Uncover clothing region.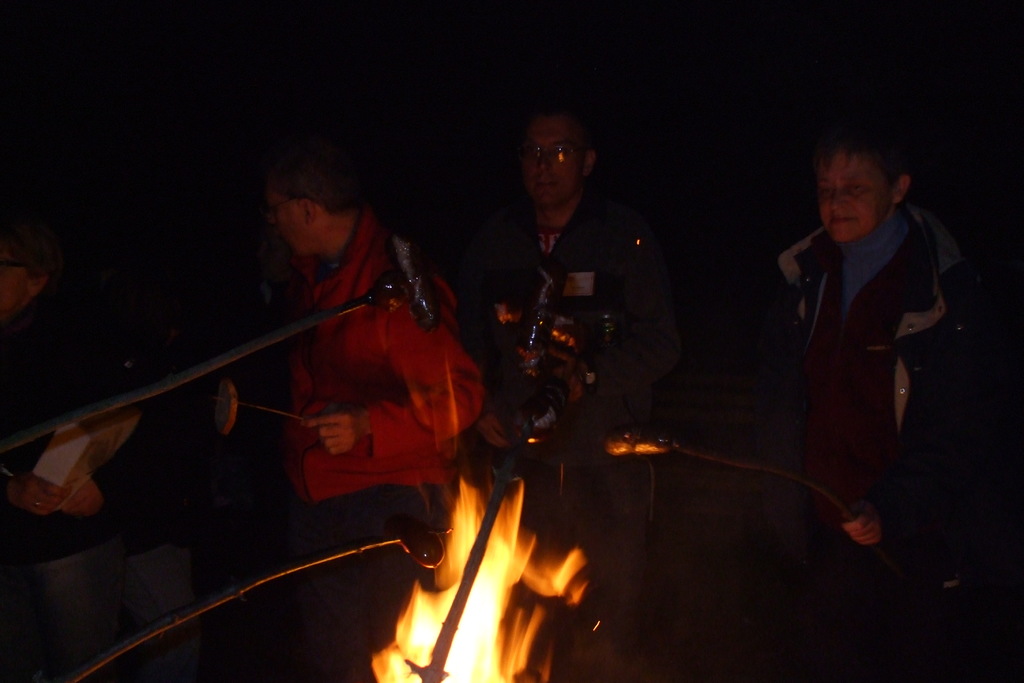
Uncovered: crop(1, 283, 145, 682).
